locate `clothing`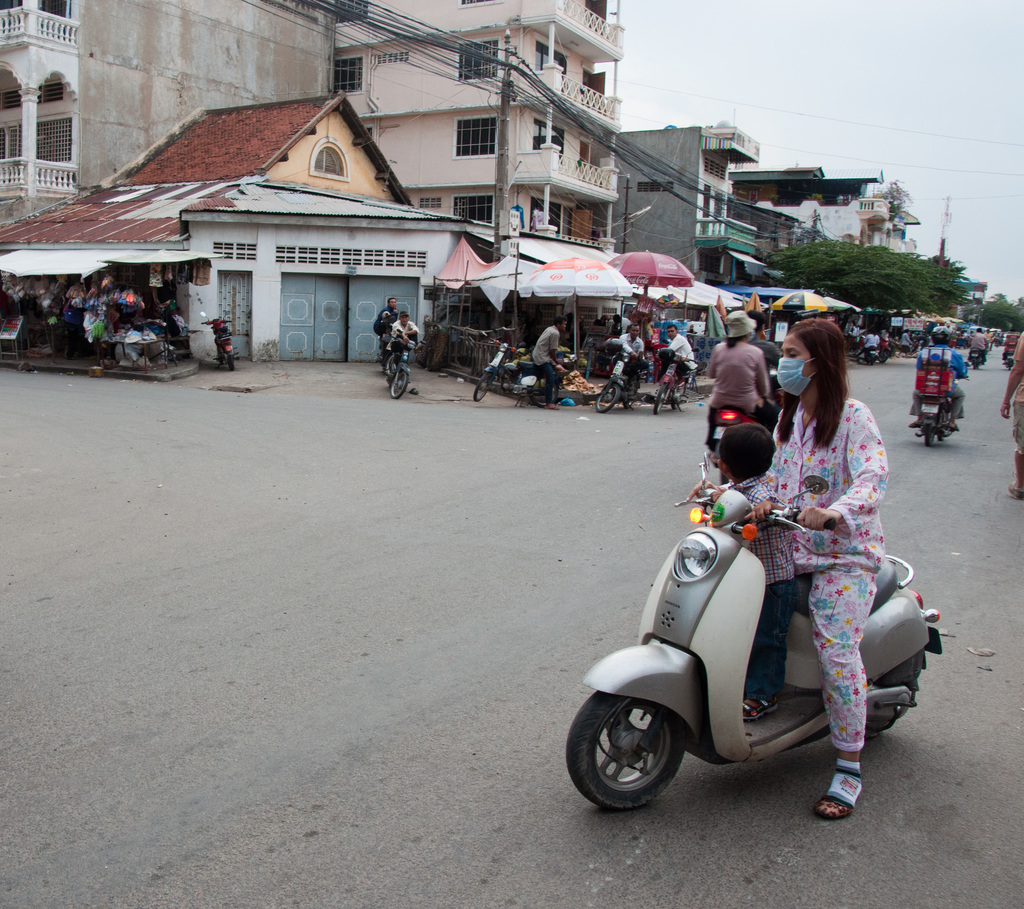
box(678, 339, 713, 378)
